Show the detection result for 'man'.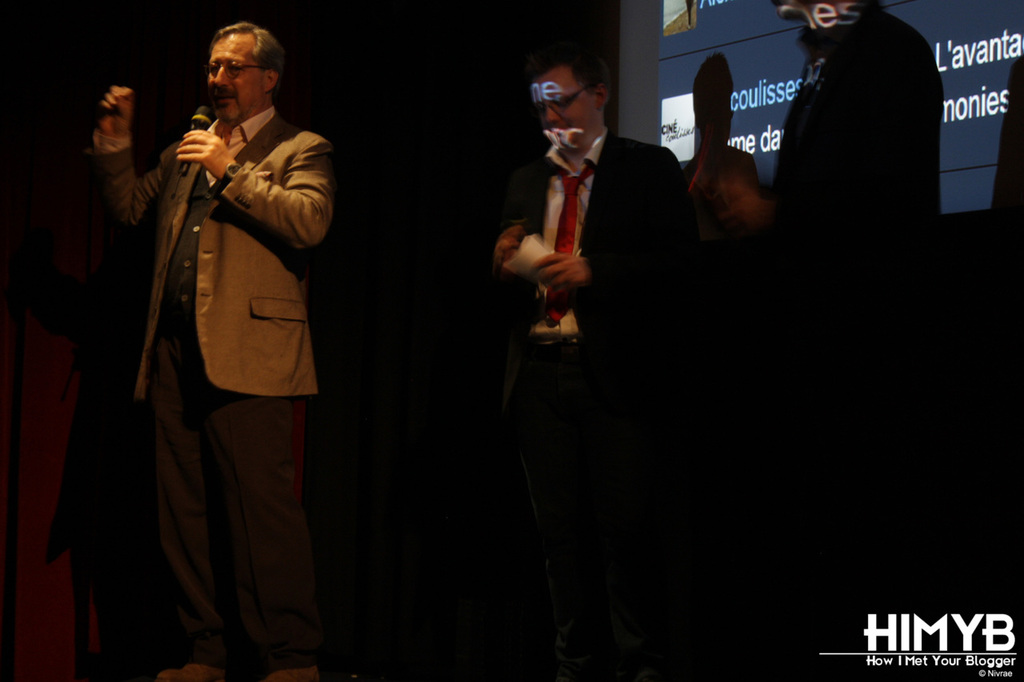
86/19/330/681.
